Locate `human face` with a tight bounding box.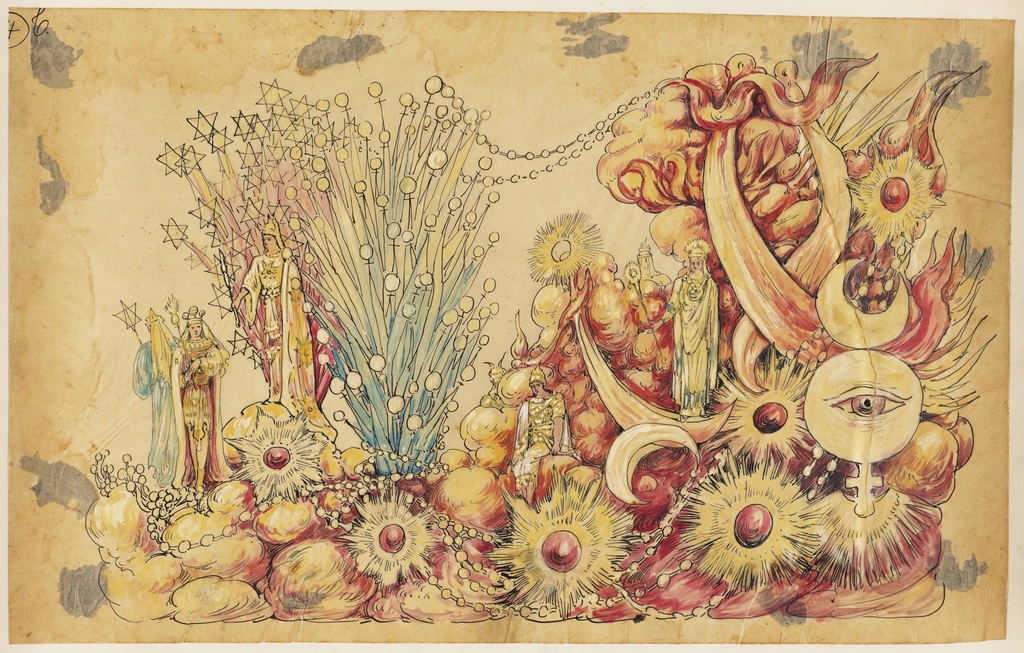
[x1=687, y1=258, x2=703, y2=270].
